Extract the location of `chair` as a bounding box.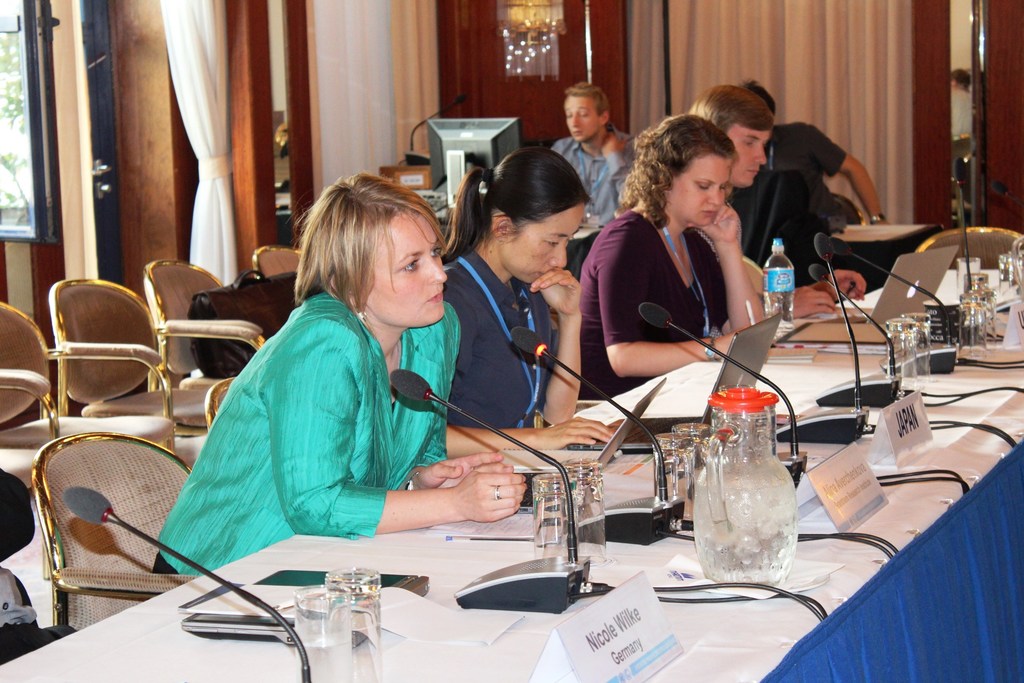
[915,227,1023,270].
